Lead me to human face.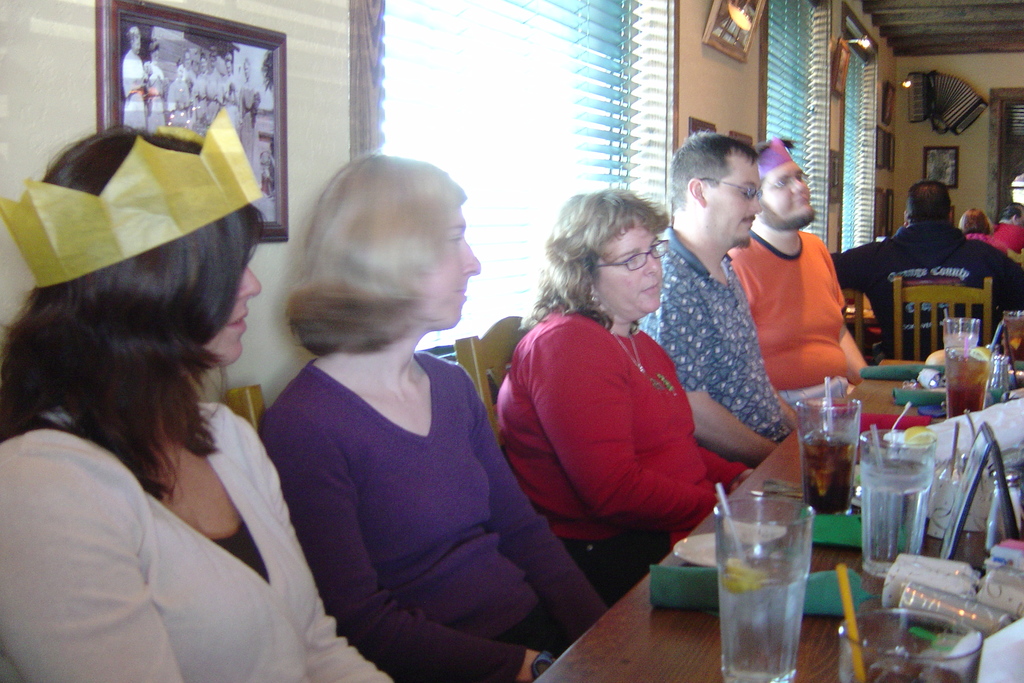
Lead to (184, 53, 191, 69).
